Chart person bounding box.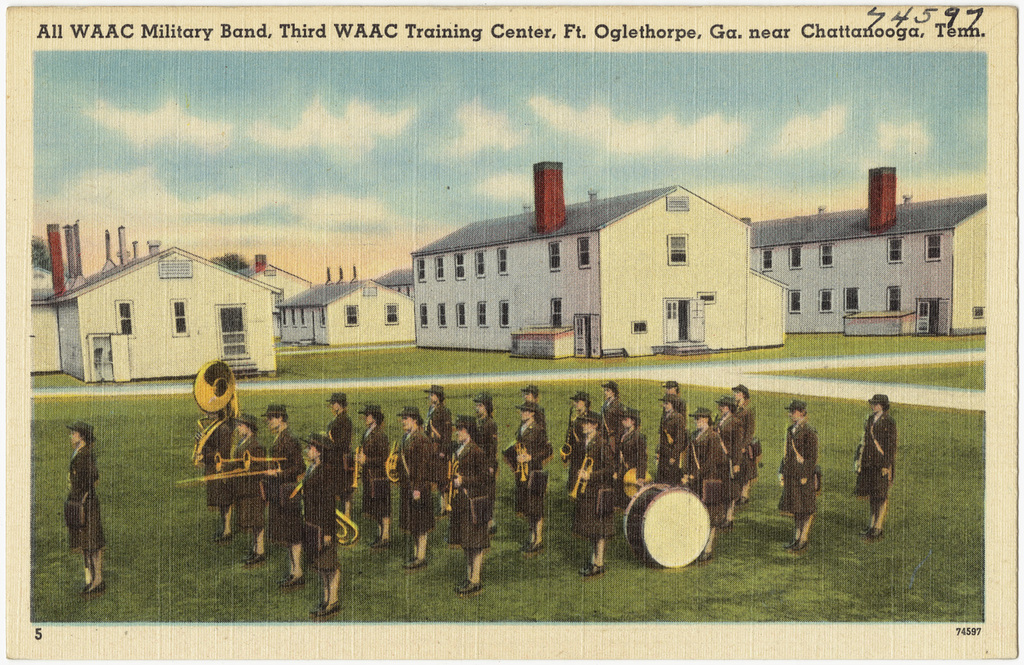
Charted: (63, 418, 105, 595).
